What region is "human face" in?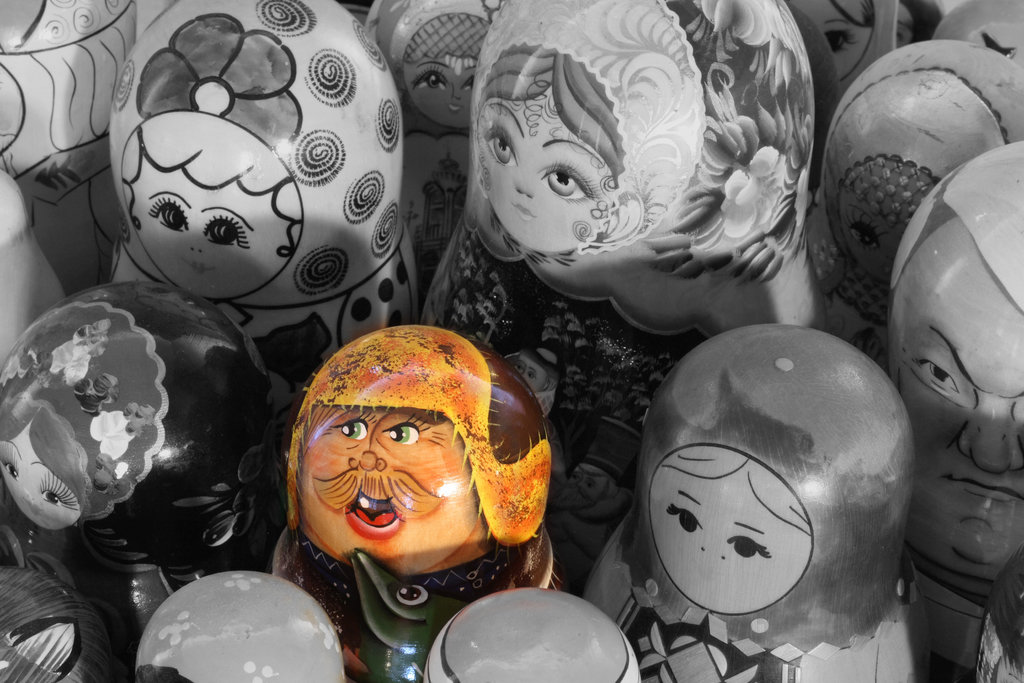
(left=477, top=89, right=618, bottom=249).
